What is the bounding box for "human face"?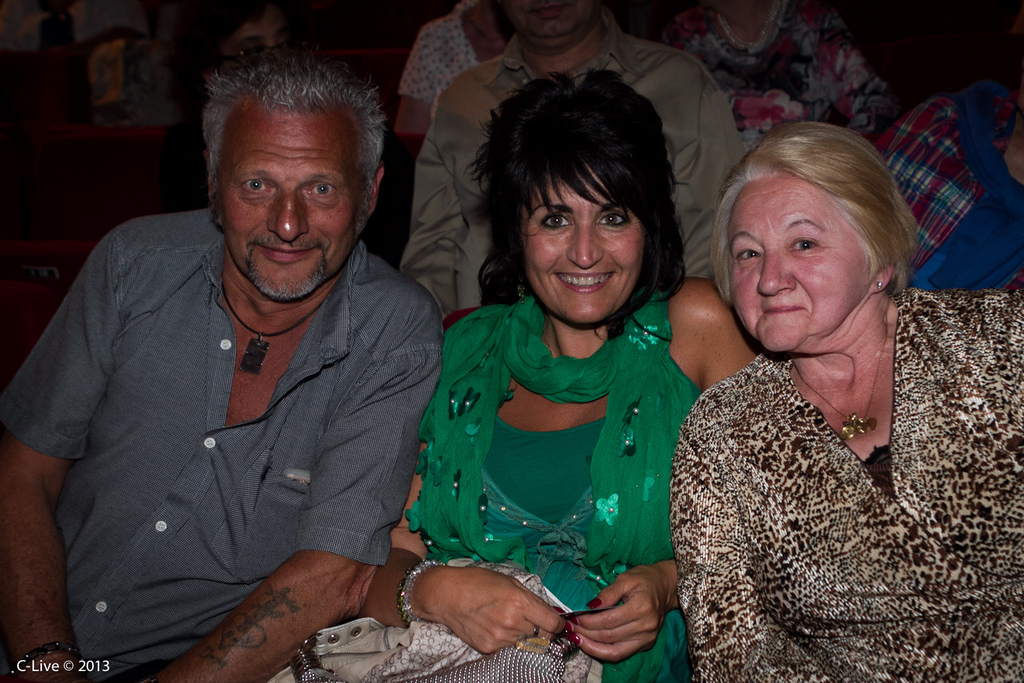
{"left": 216, "top": 110, "right": 362, "bottom": 300}.
